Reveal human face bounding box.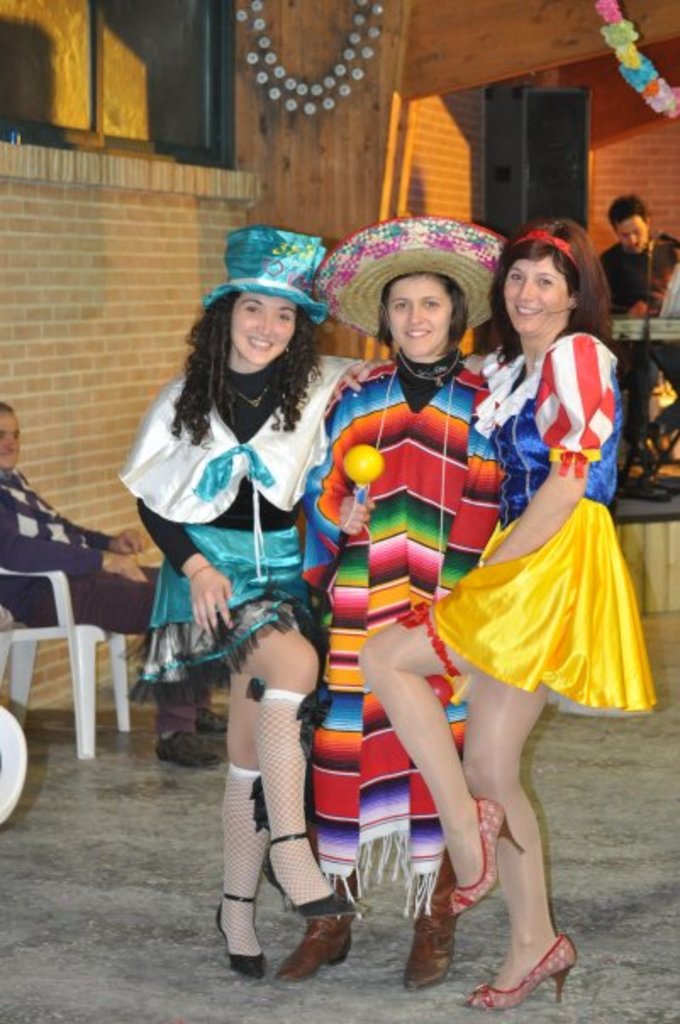
Revealed: bbox(231, 297, 293, 365).
